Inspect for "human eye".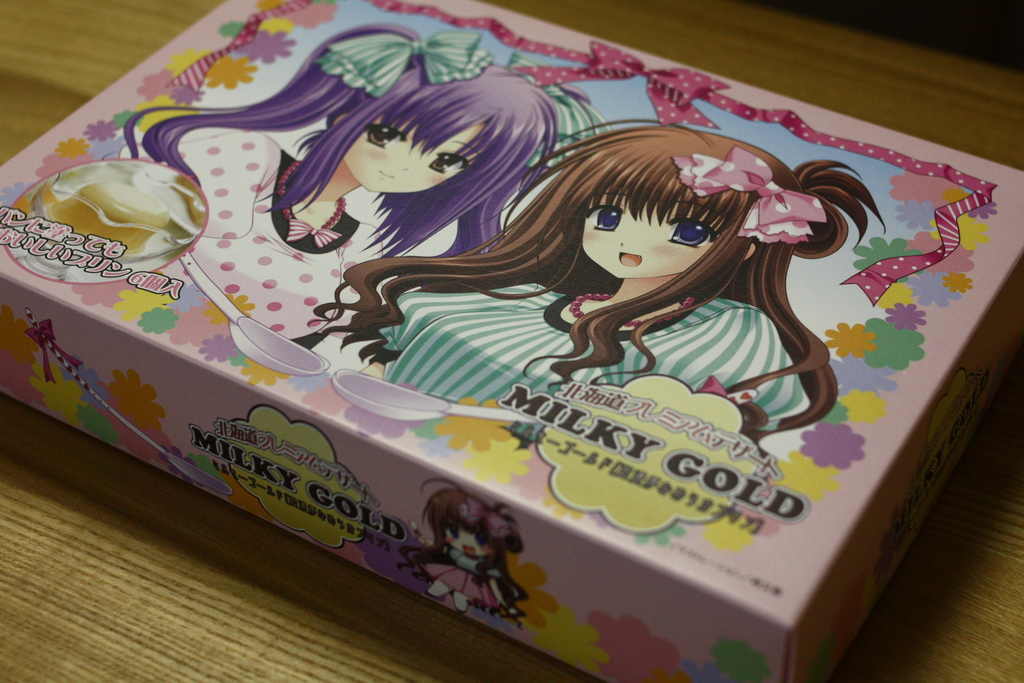
Inspection: [x1=473, y1=533, x2=491, y2=550].
